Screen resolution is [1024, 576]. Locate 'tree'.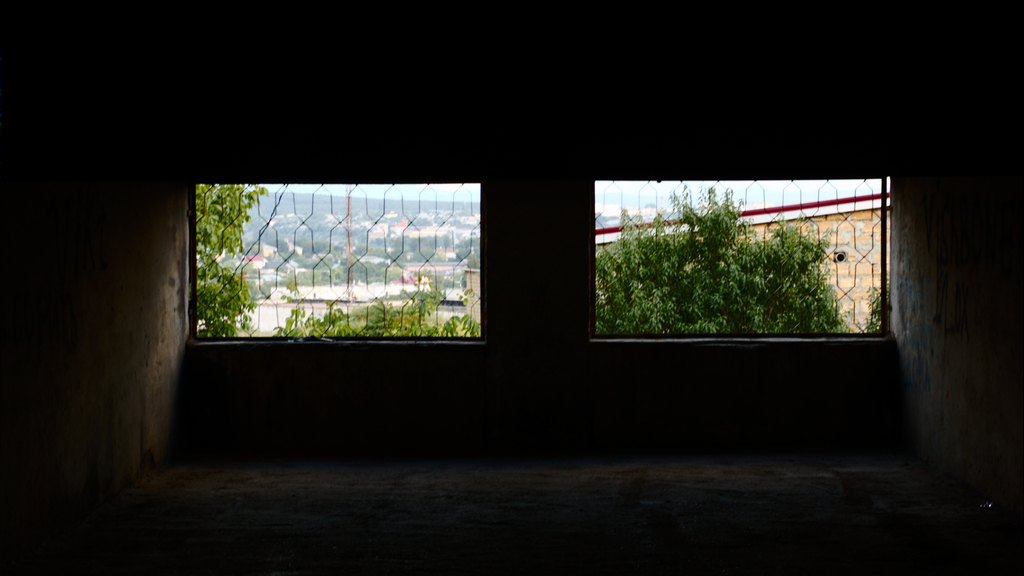
(276, 283, 479, 335).
